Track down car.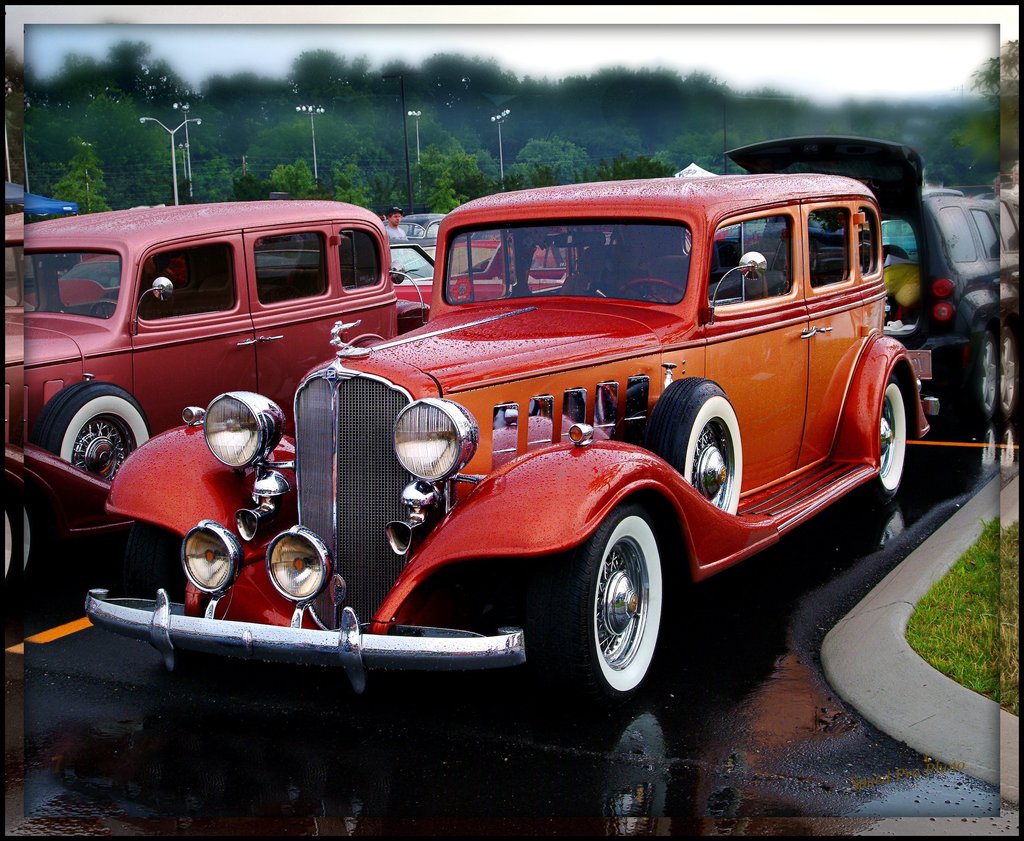
Tracked to [x1=83, y1=175, x2=924, y2=696].
